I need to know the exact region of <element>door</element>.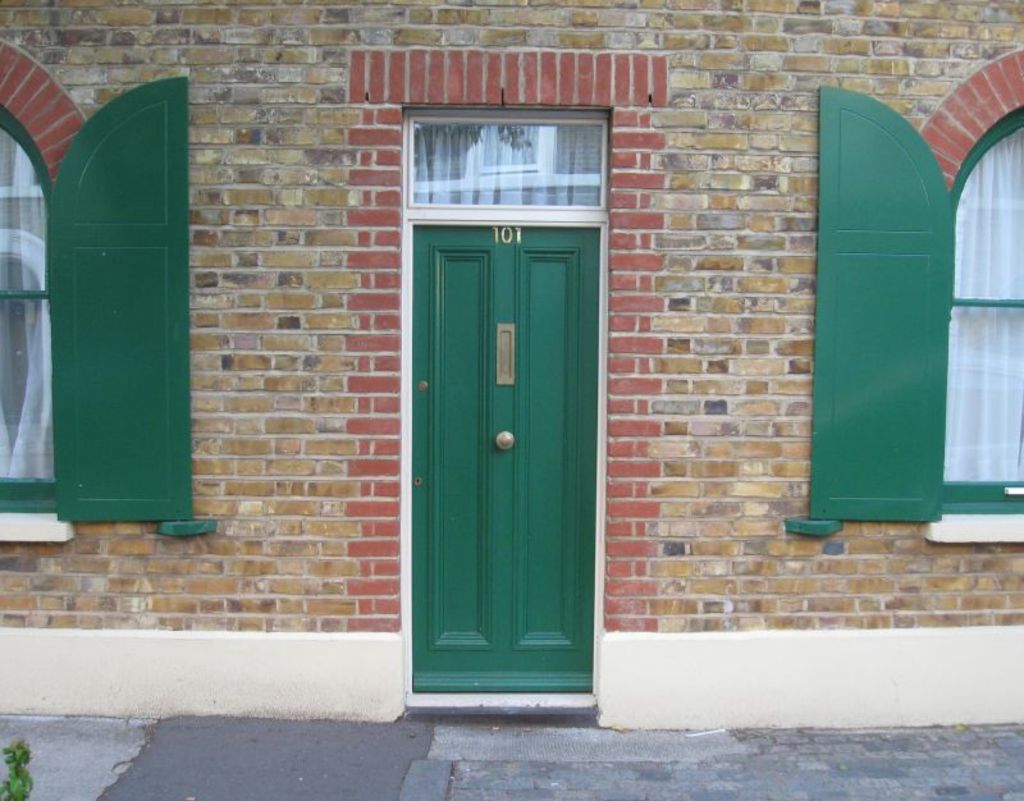
Region: crop(410, 221, 598, 692).
